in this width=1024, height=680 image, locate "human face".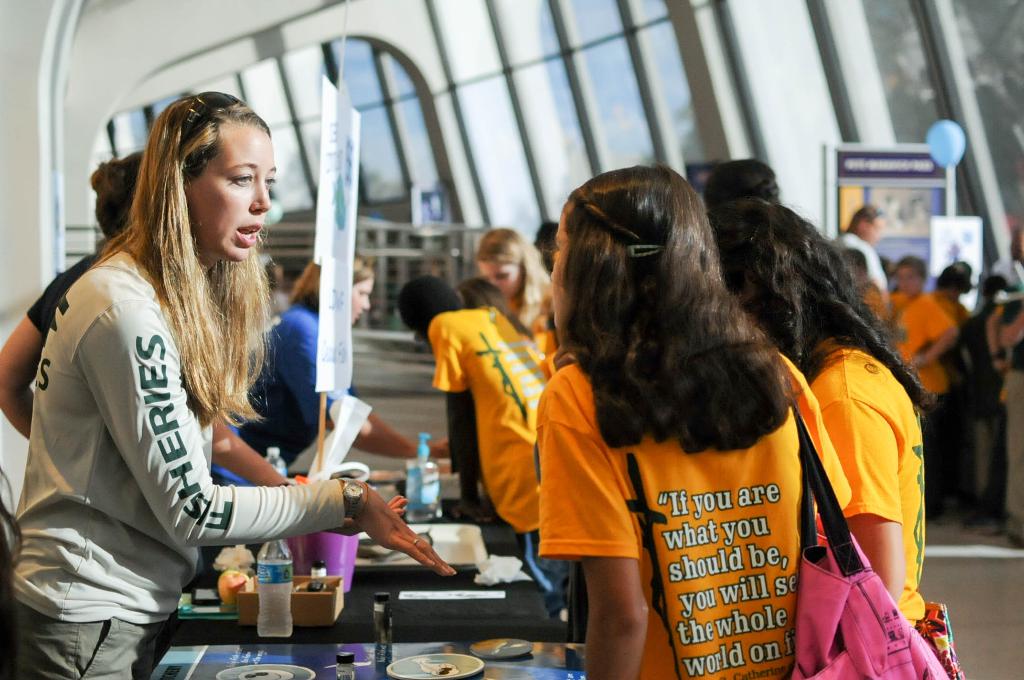
Bounding box: 478 259 525 301.
